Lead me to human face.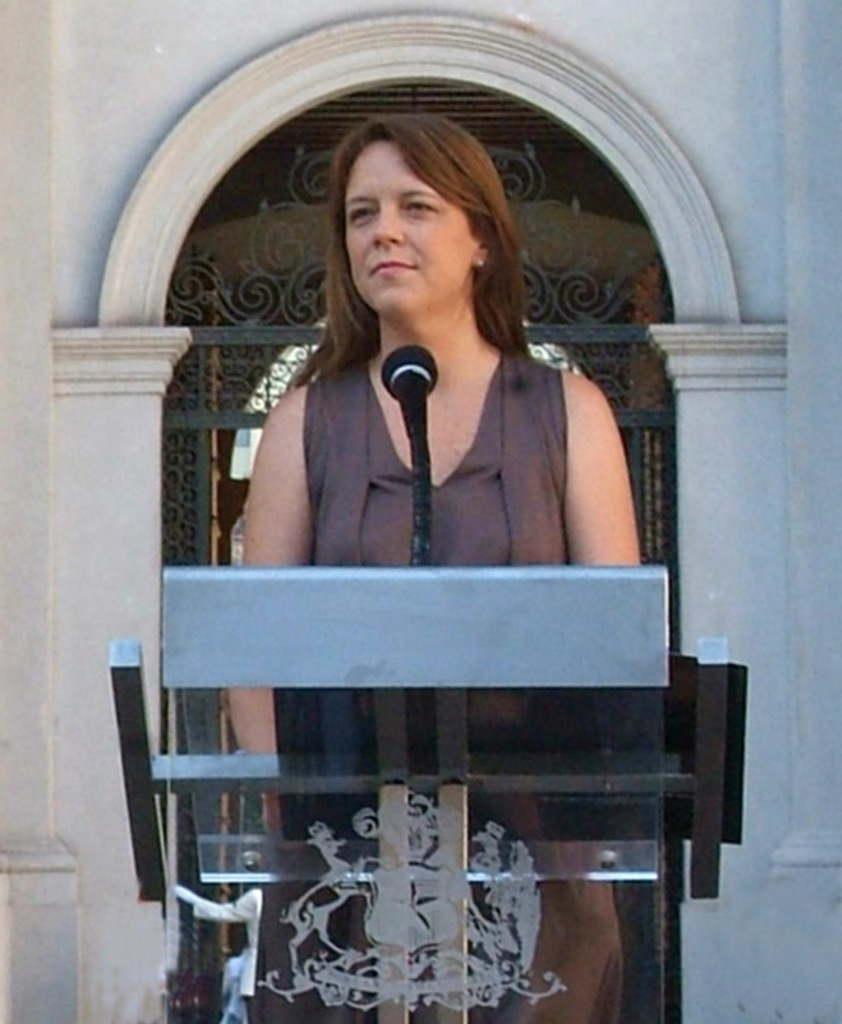
Lead to 347/138/479/324.
